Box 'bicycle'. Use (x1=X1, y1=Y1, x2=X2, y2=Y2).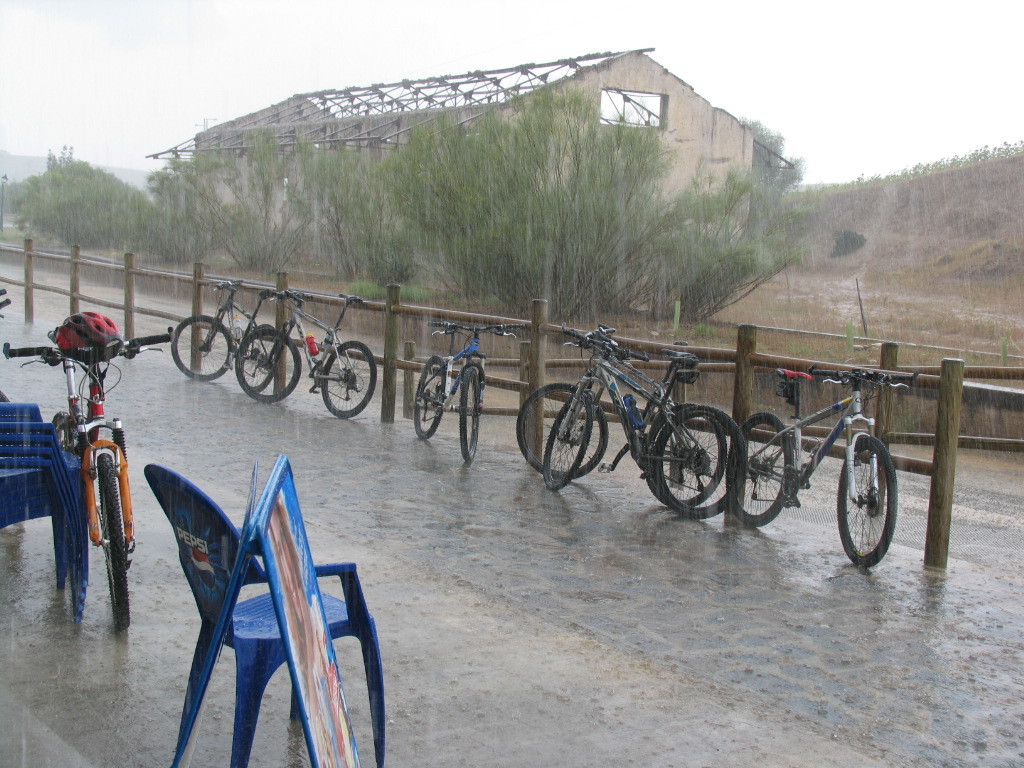
(x1=234, y1=287, x2=380, y2=434).
